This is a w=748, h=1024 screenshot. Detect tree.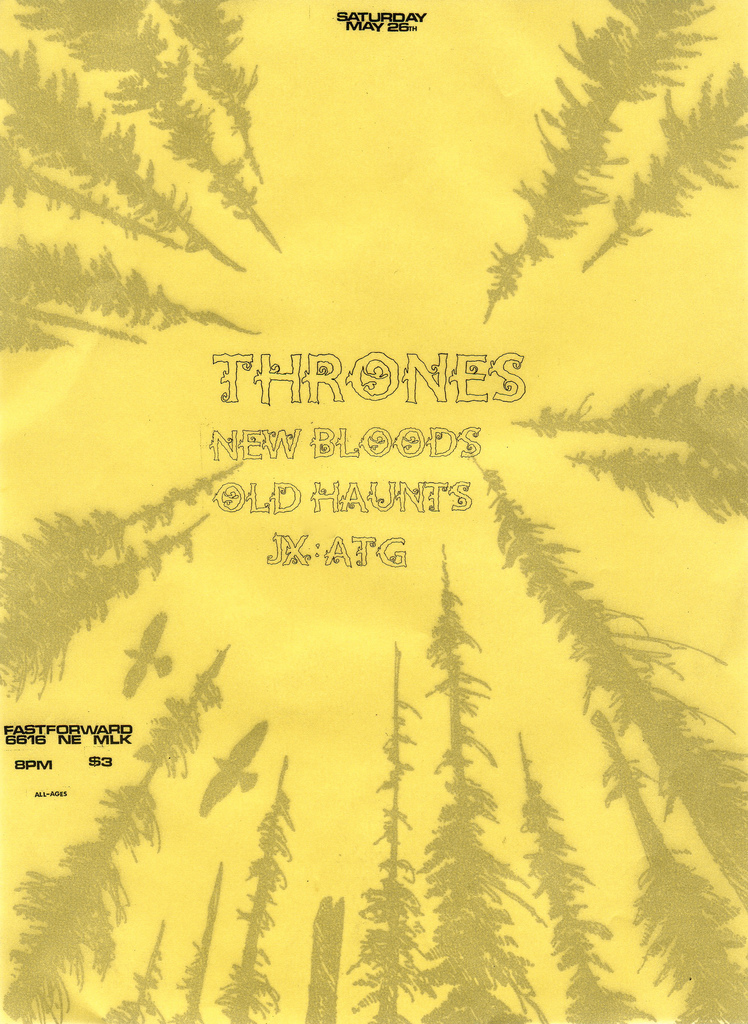
[470, 459, 747, 907].
